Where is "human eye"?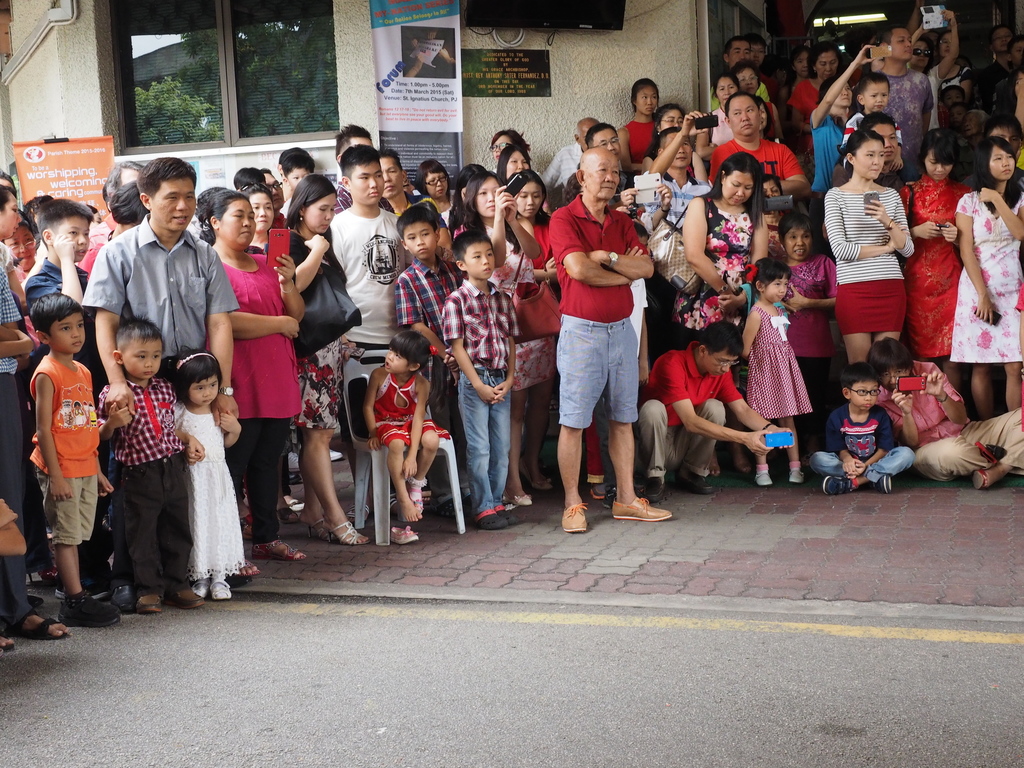
left=733, top=50, right=740, bottom=55.
